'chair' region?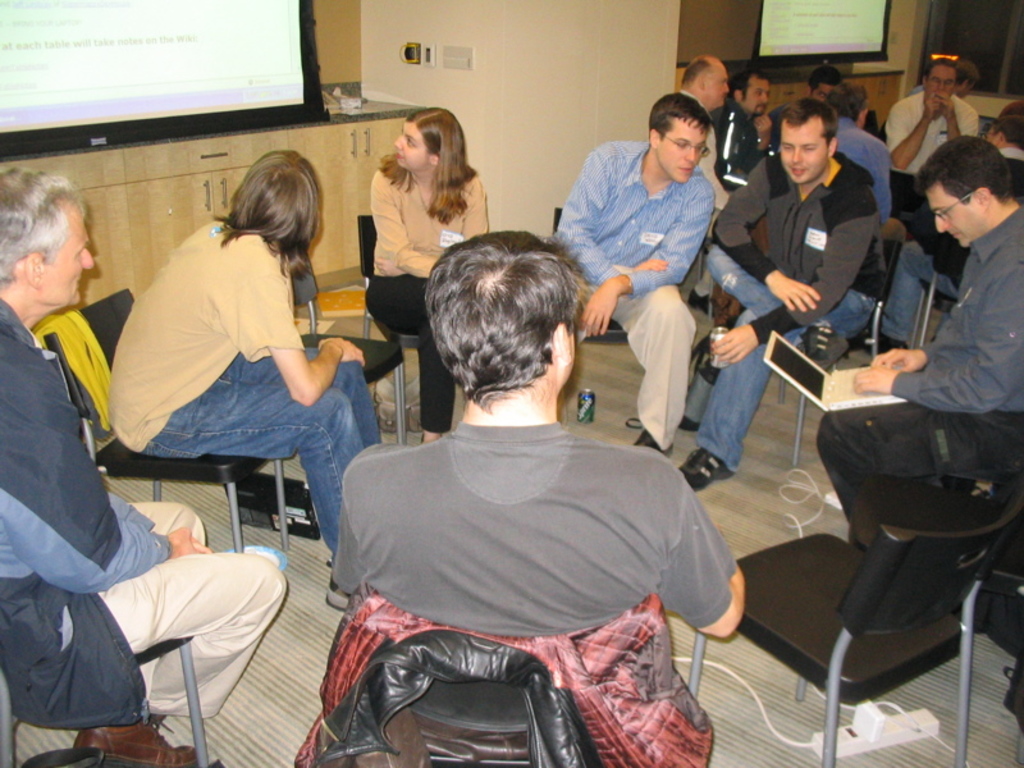
Rect(722, 230, 905, 461)
